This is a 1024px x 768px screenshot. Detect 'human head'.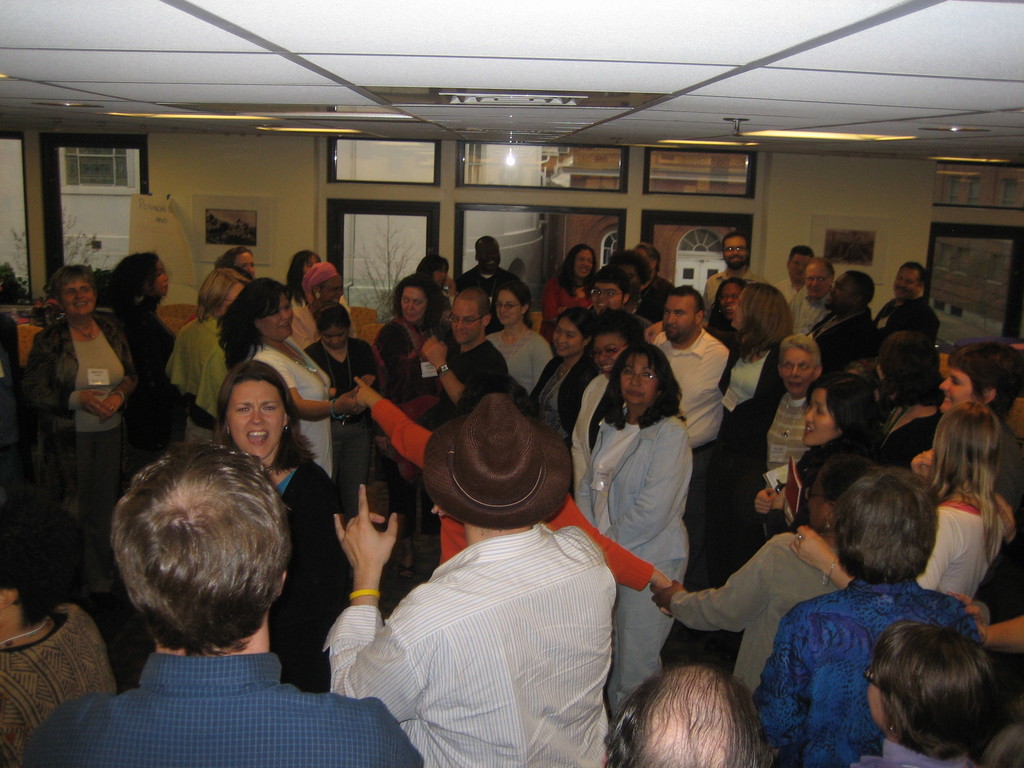
select_region(934, 403, 1002, 487).
